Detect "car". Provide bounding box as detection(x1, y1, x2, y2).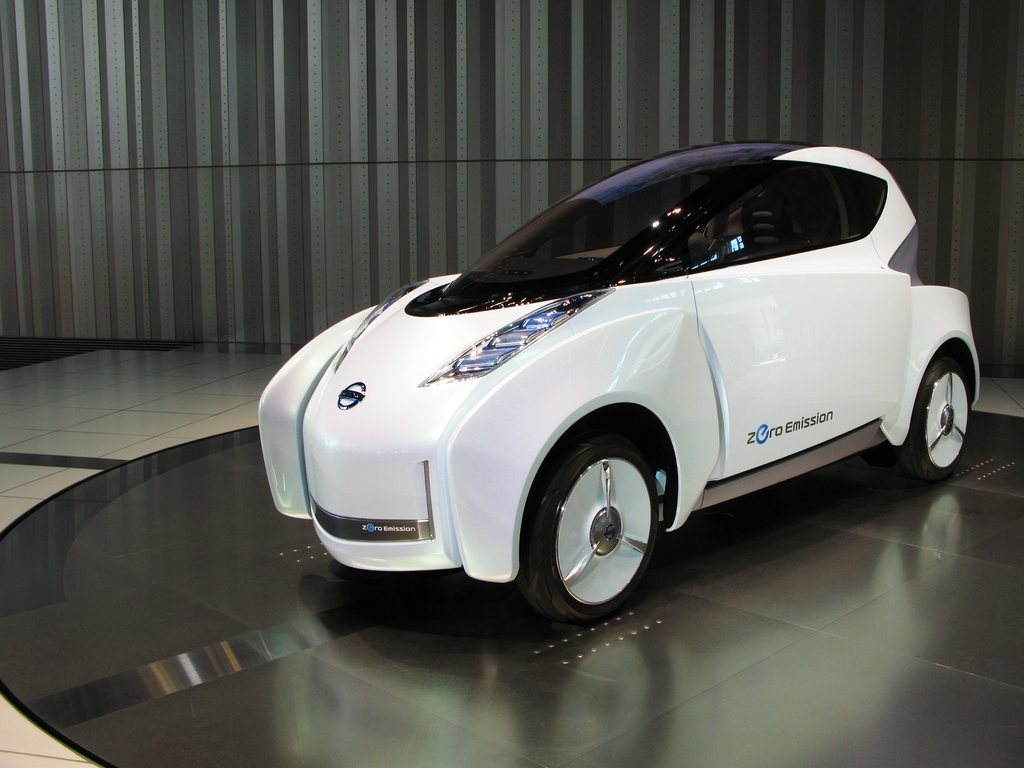
detection(259, 141, 980, 616).
